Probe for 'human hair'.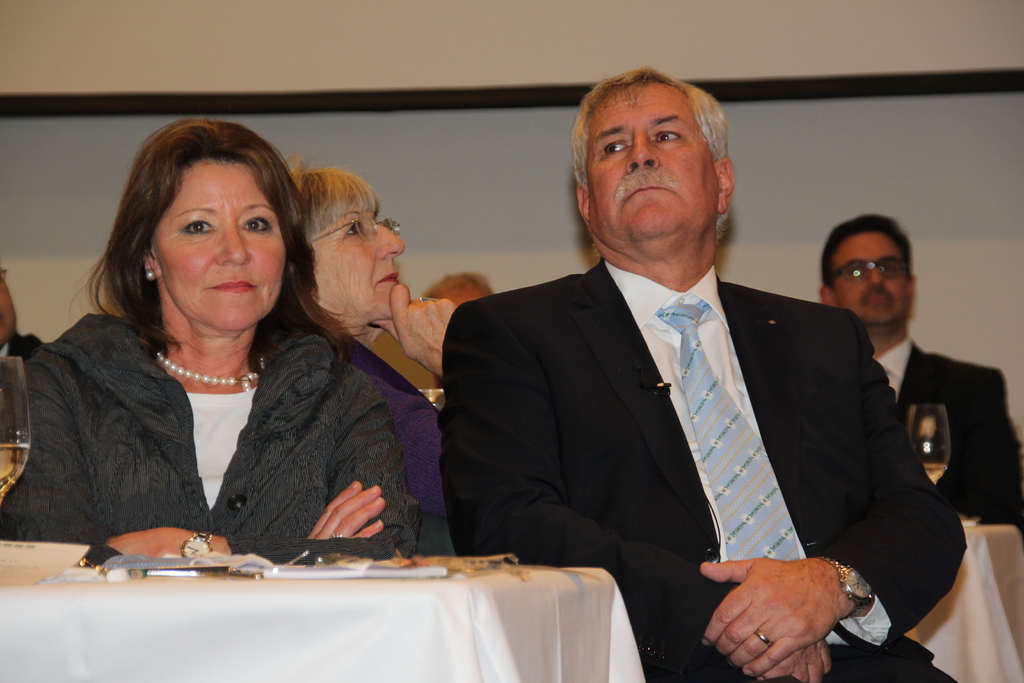
Probe result: BBox(821, 215, 911, 295).
